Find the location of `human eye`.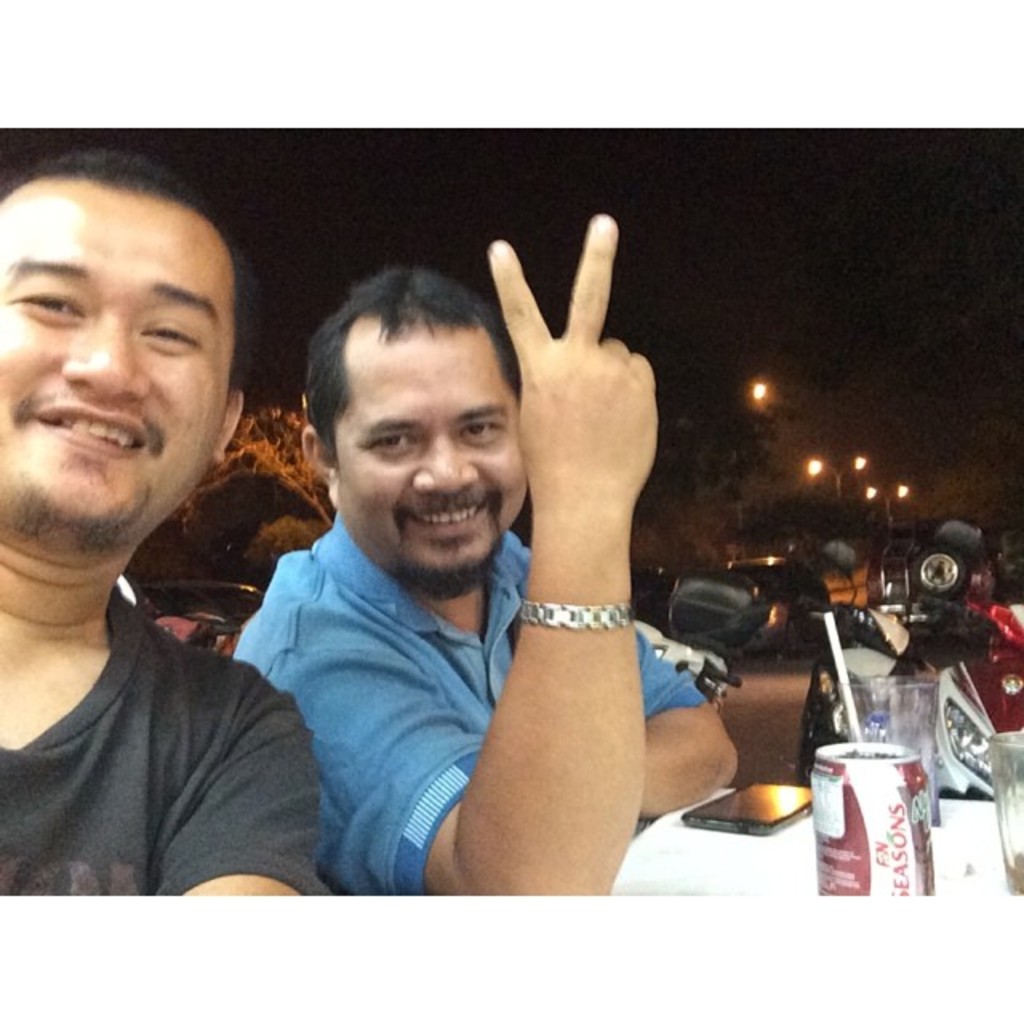
Location: 6:283:88:320.
